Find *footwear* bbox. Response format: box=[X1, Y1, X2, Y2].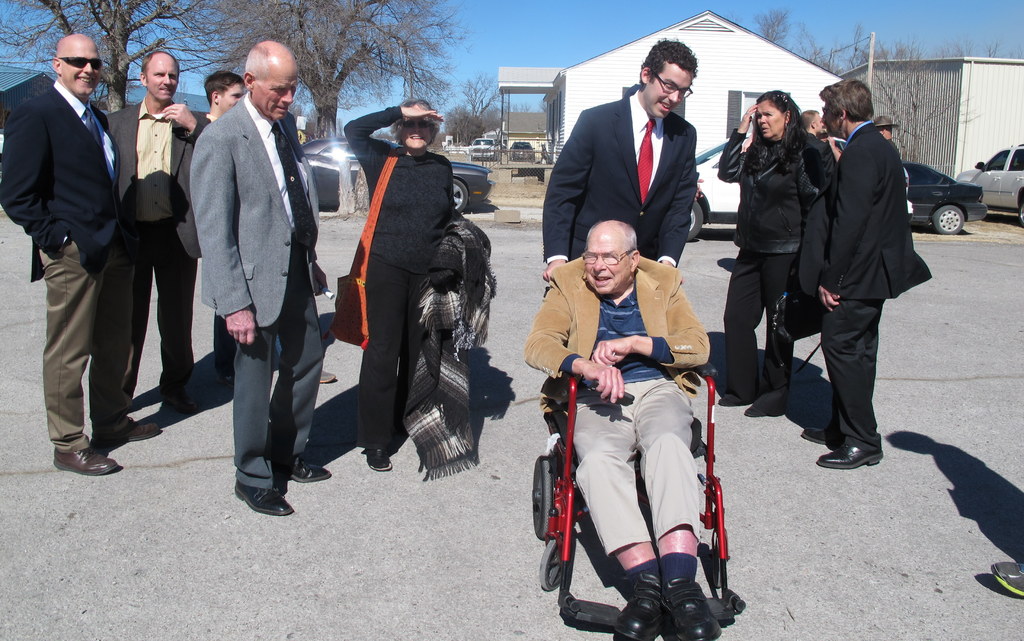
box=[92, 416, 160, 446].
